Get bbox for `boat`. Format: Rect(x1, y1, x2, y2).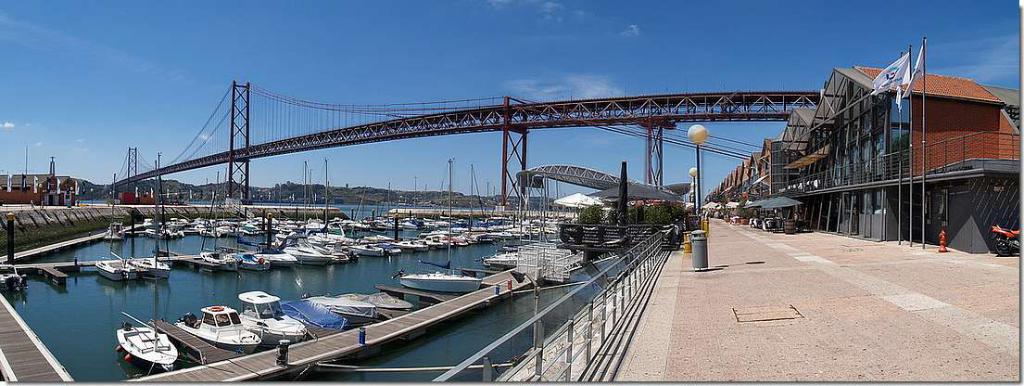
Rect(260, 249, 296, 264).
